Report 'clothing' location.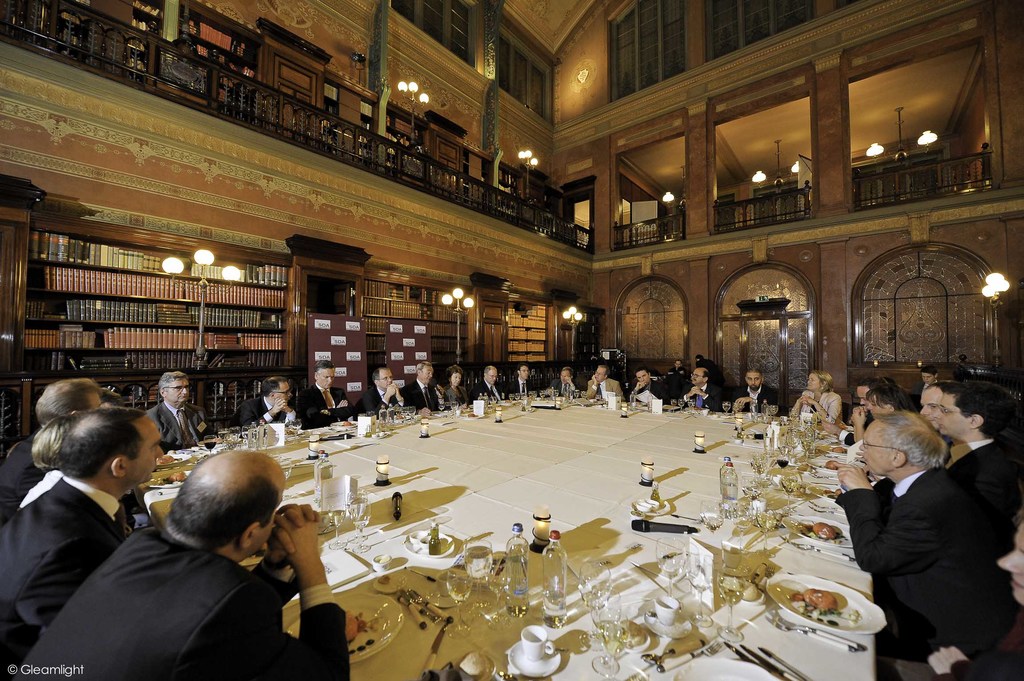
Report: x1=471, y1=377, x2=504, y2=402.
